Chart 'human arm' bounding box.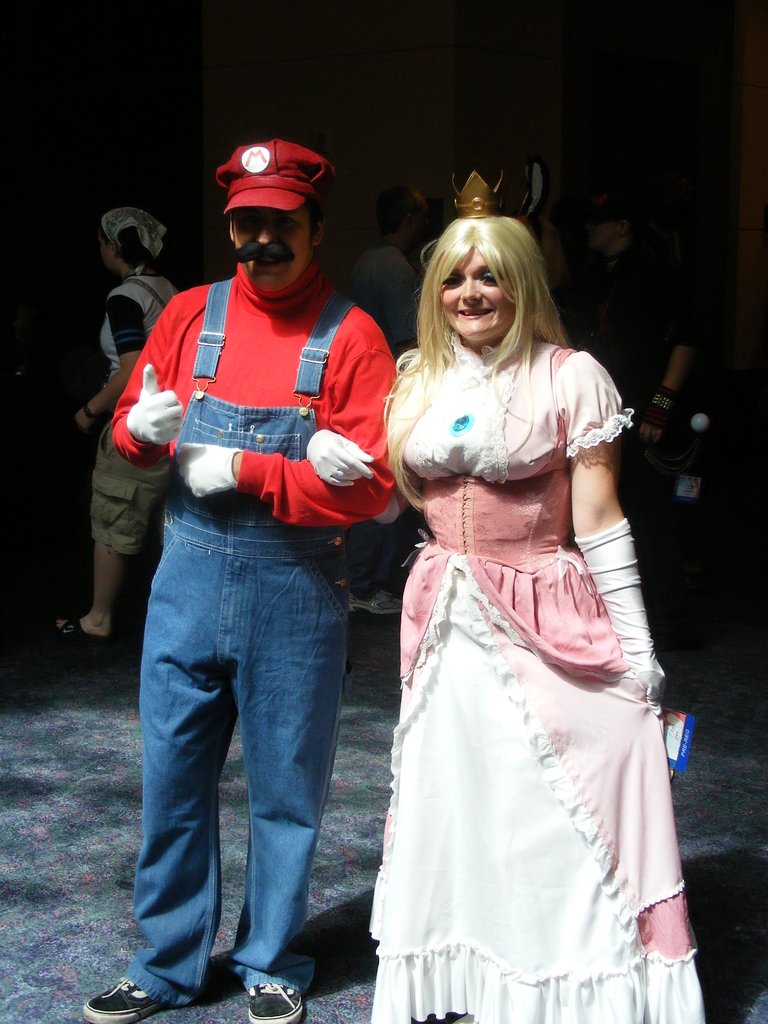
Charted: box=[627, 294, 693, 443].
